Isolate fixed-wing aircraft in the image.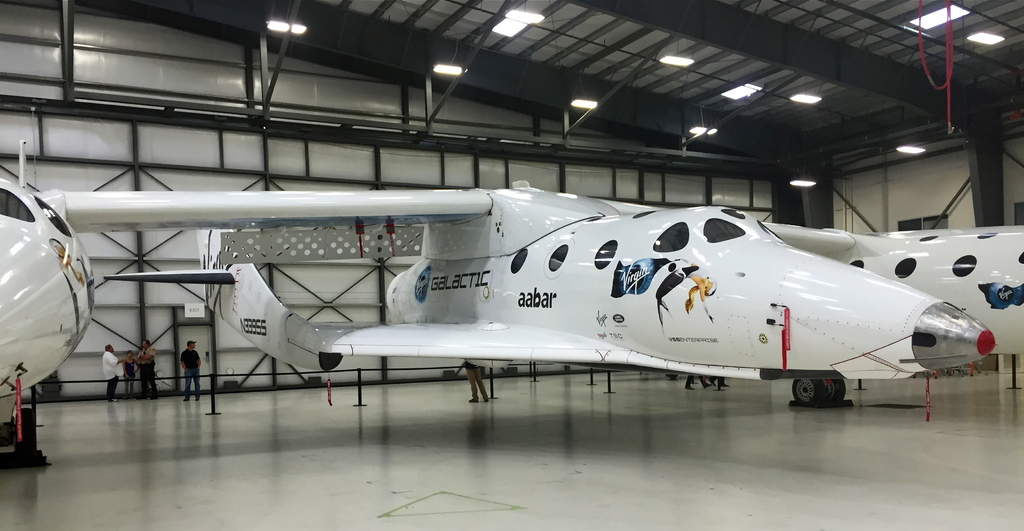
Isolated region: [0,135,1023,468].
